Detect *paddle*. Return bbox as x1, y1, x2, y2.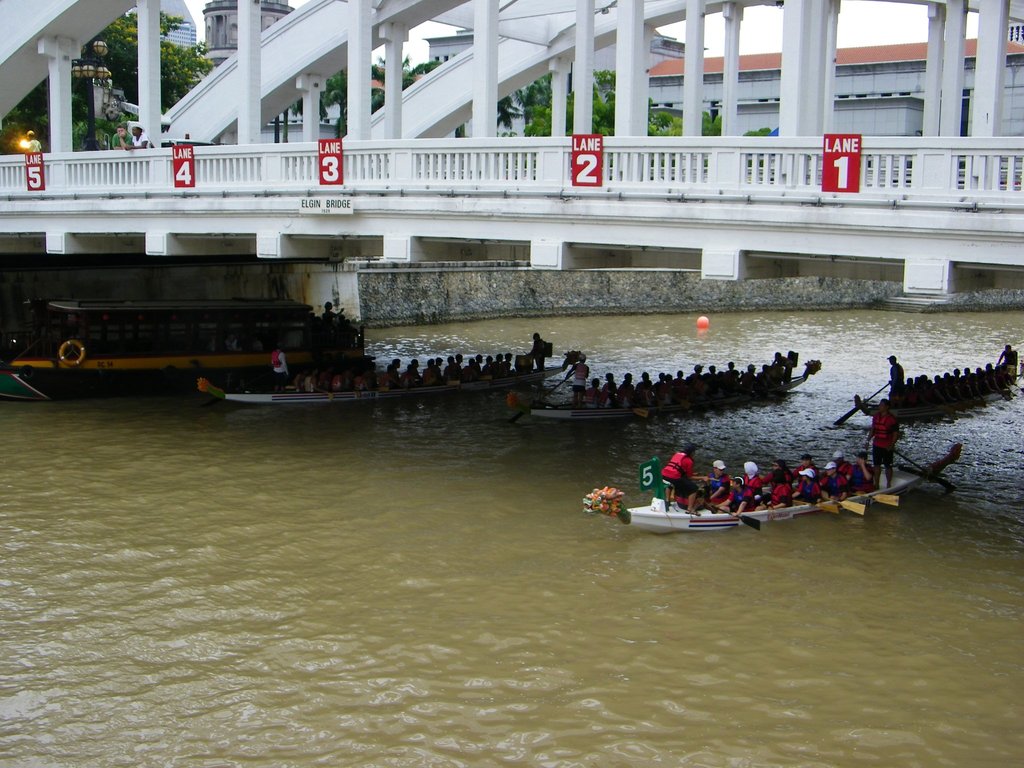
841, 377, 890, 420.
